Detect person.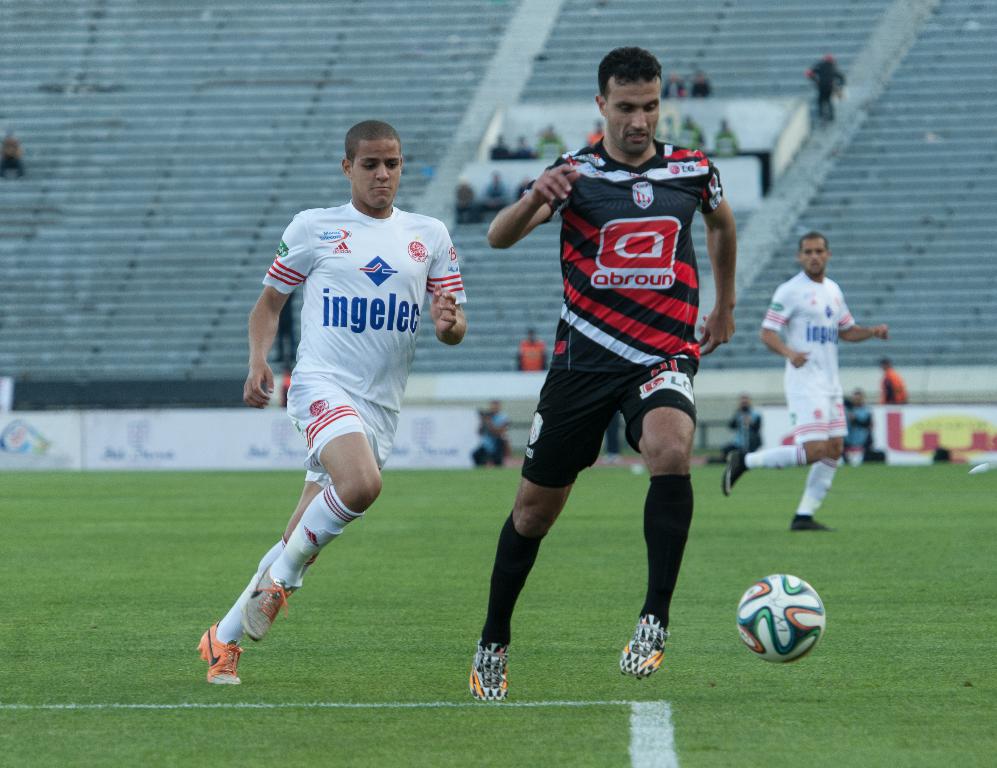
Detected at box=[196, 118, 470, 690].
